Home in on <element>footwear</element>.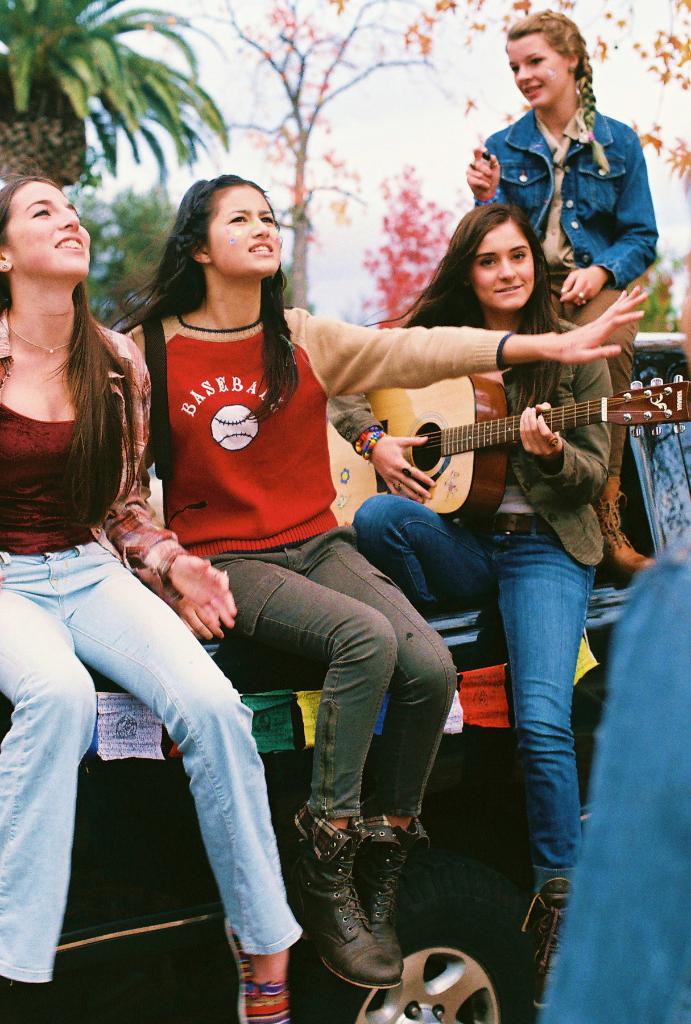
Homed in at [223,924,285,1023].
